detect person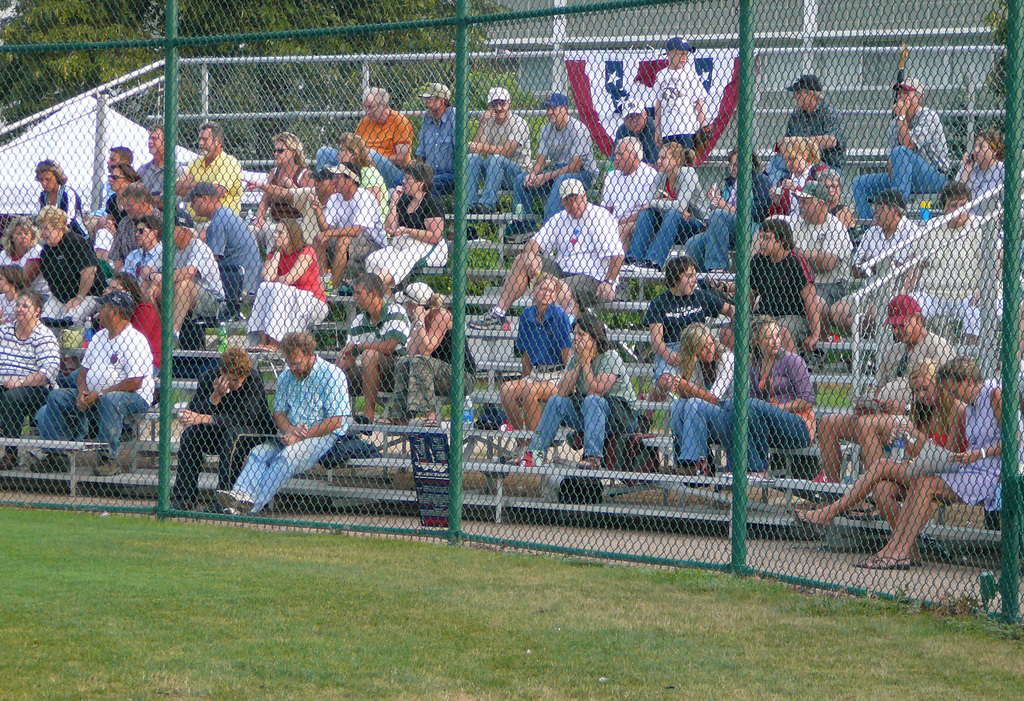
region(0, 216, 42, 315)
